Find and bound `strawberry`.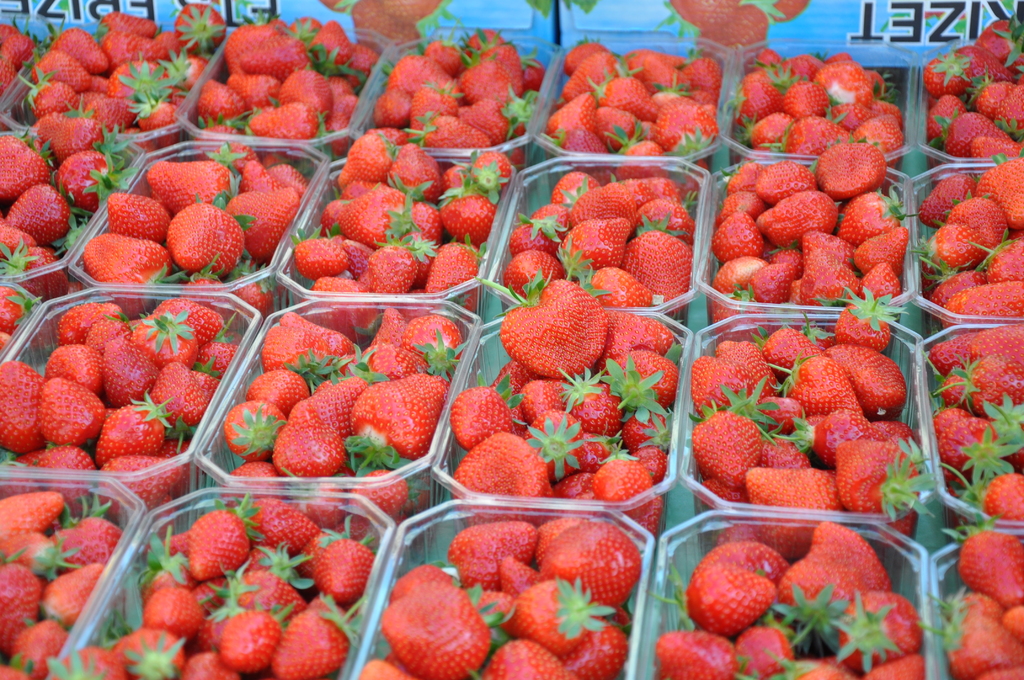
Bound: BBox(931, 606, 1022, 679).
